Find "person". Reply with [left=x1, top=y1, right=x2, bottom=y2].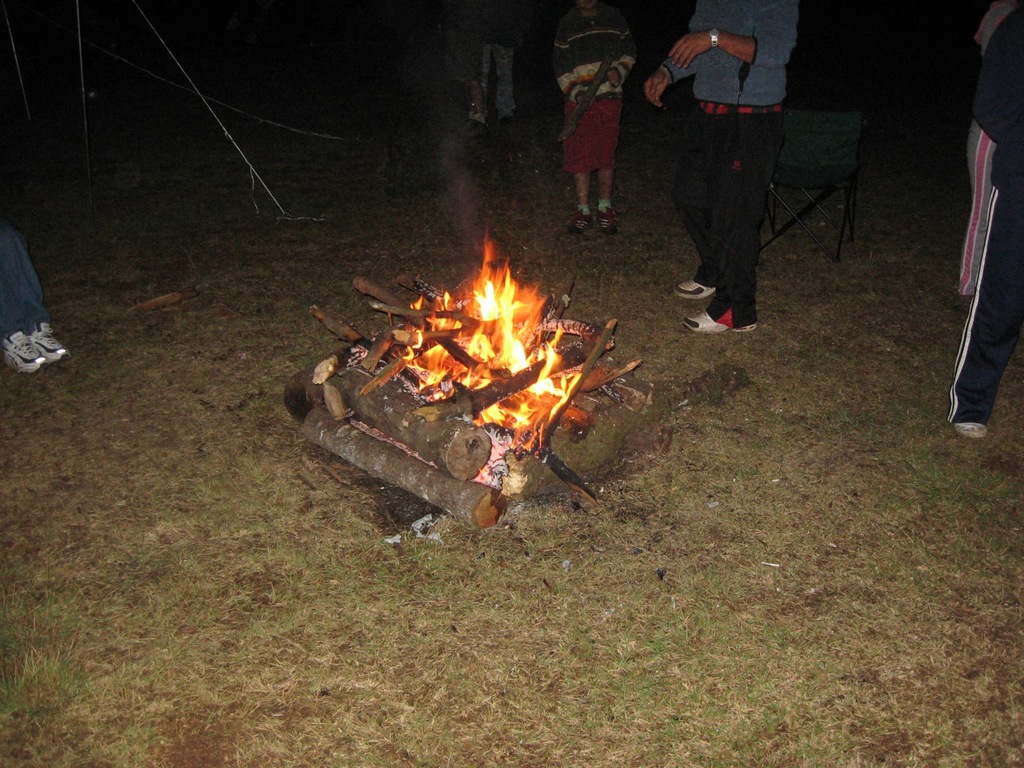
[left=951, top=0, right=1023, bottom=442].
